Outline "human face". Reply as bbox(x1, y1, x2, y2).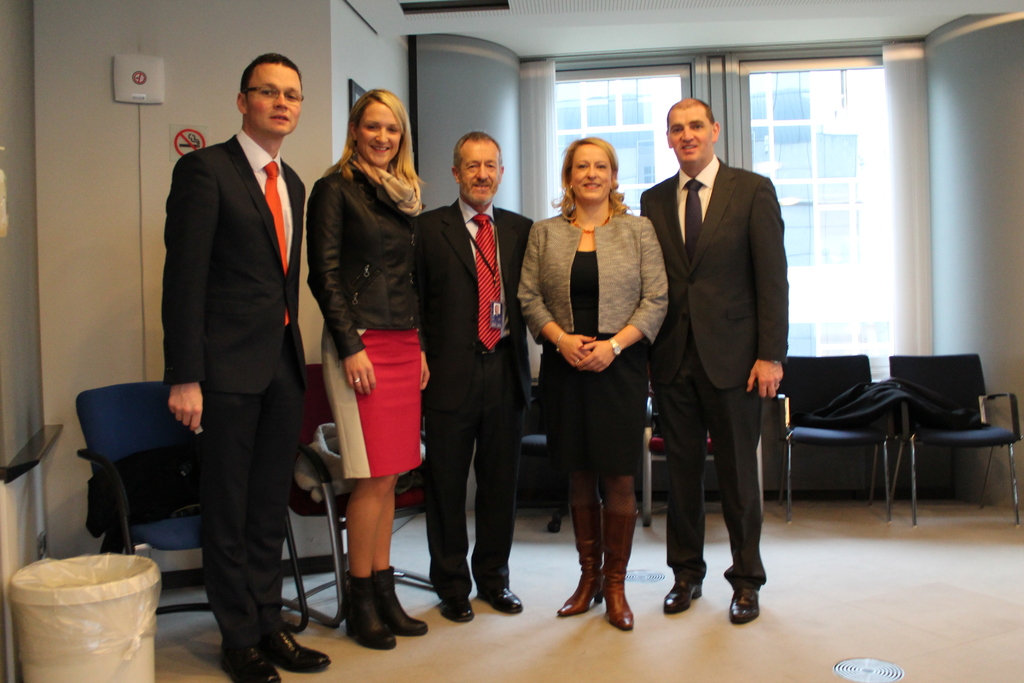
bbox(665, 108, 714, 161).
